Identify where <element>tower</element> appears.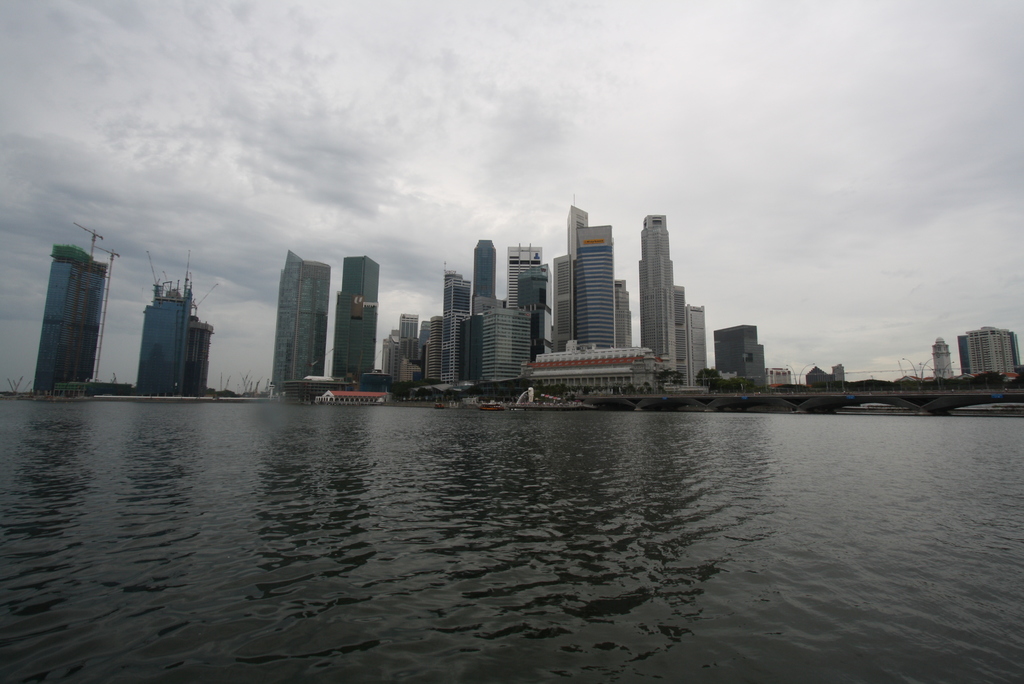
Appears at bbox=(272, 253, 330, 395).
